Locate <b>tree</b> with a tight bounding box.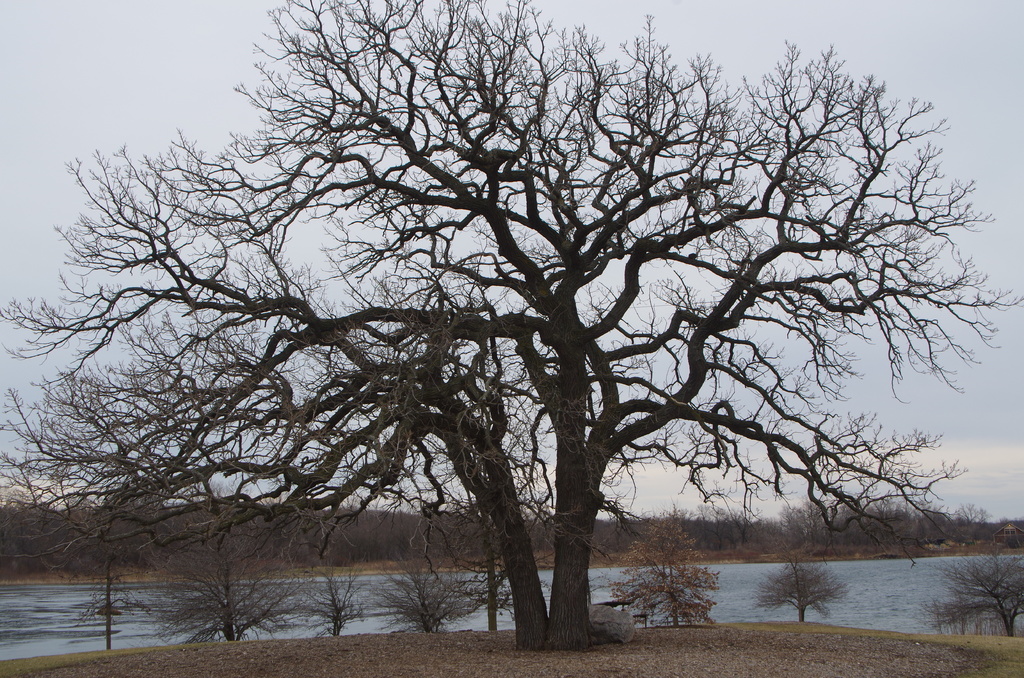
bbox(600, 516, 722, 632).
